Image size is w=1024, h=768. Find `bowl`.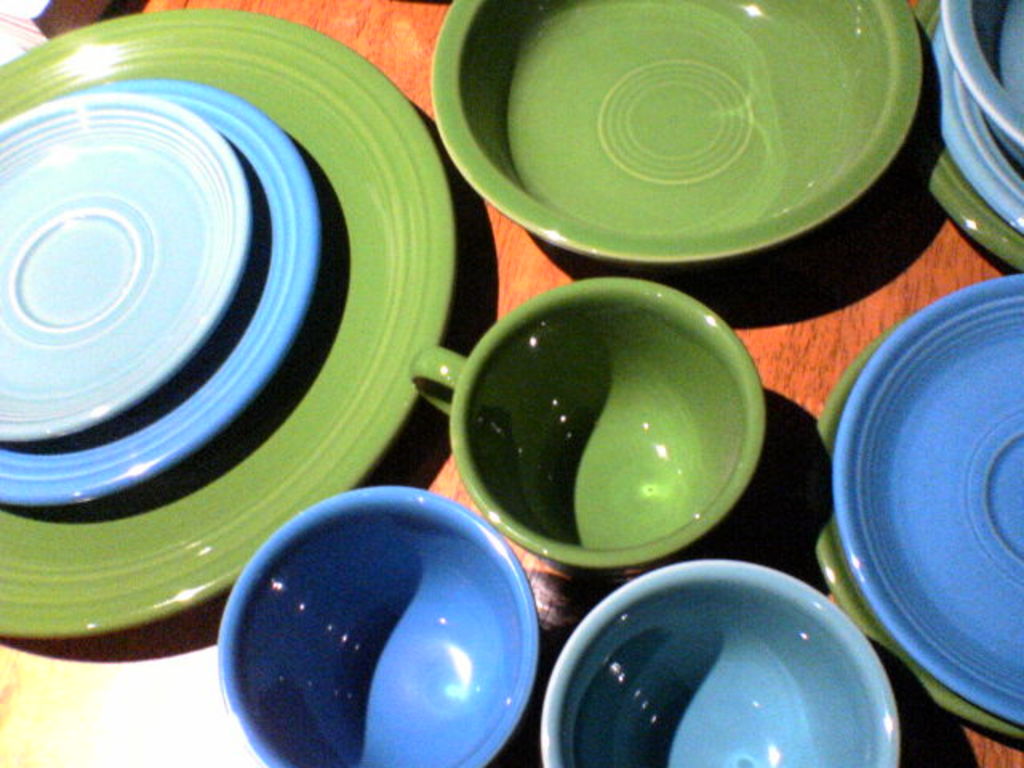
box(936, 11, 1022, 234).
